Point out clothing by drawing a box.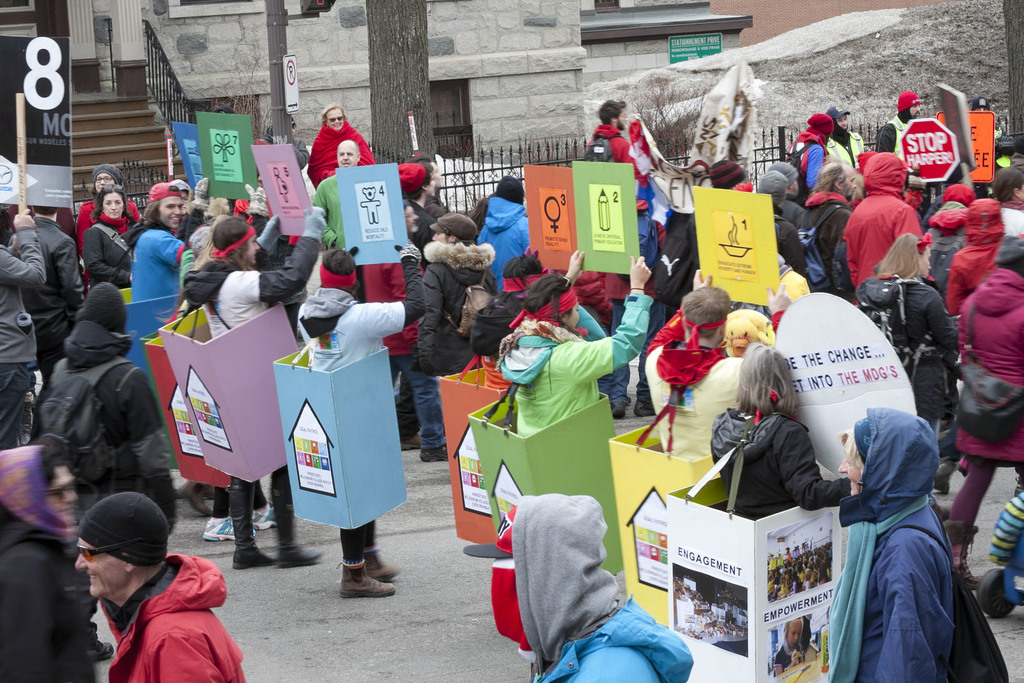
x1=583 y1=99 x2=634 y2=168.
